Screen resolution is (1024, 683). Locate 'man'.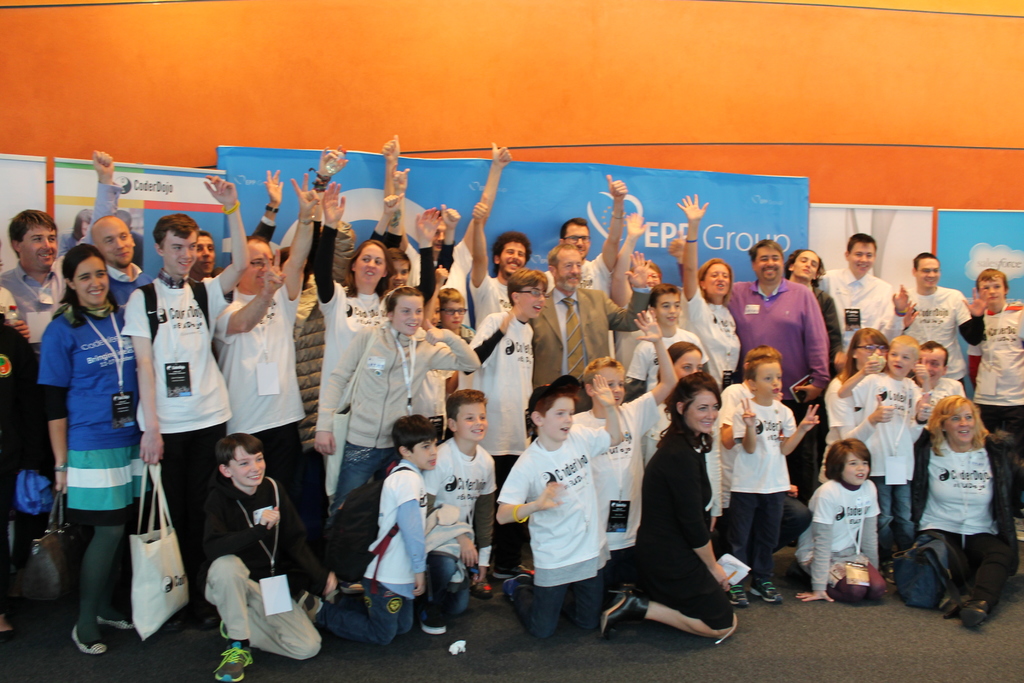
region(383, 132, 512, 317).
